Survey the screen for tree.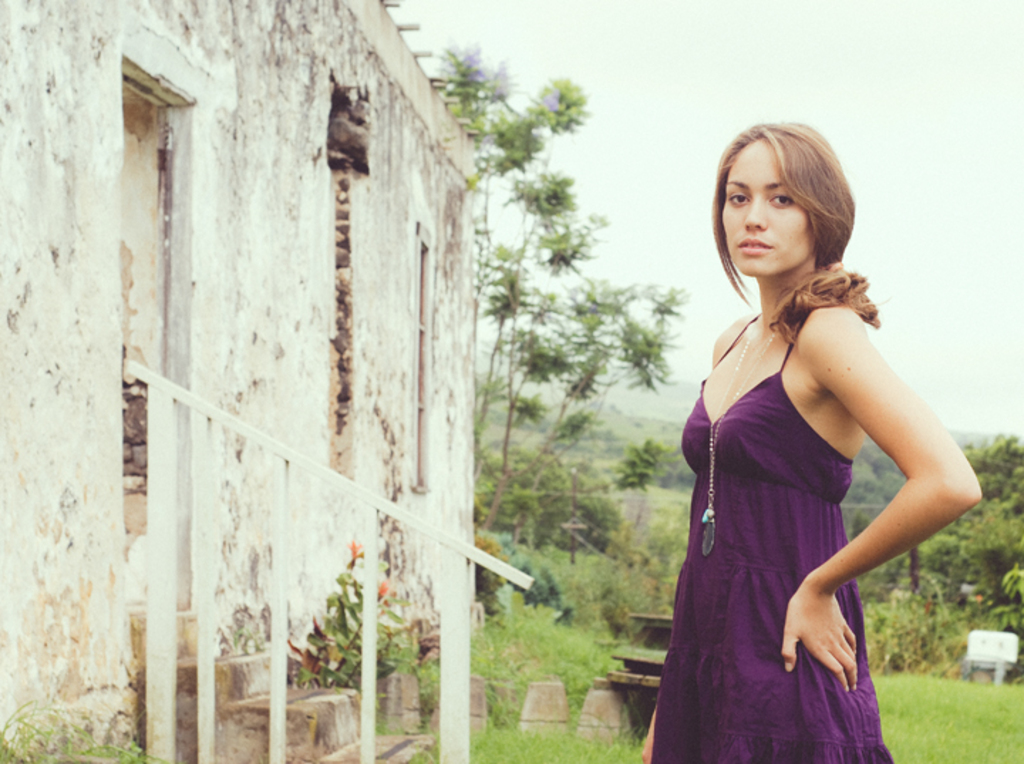
Survey found: left=990, top=562, right=1023, bottom=666.
